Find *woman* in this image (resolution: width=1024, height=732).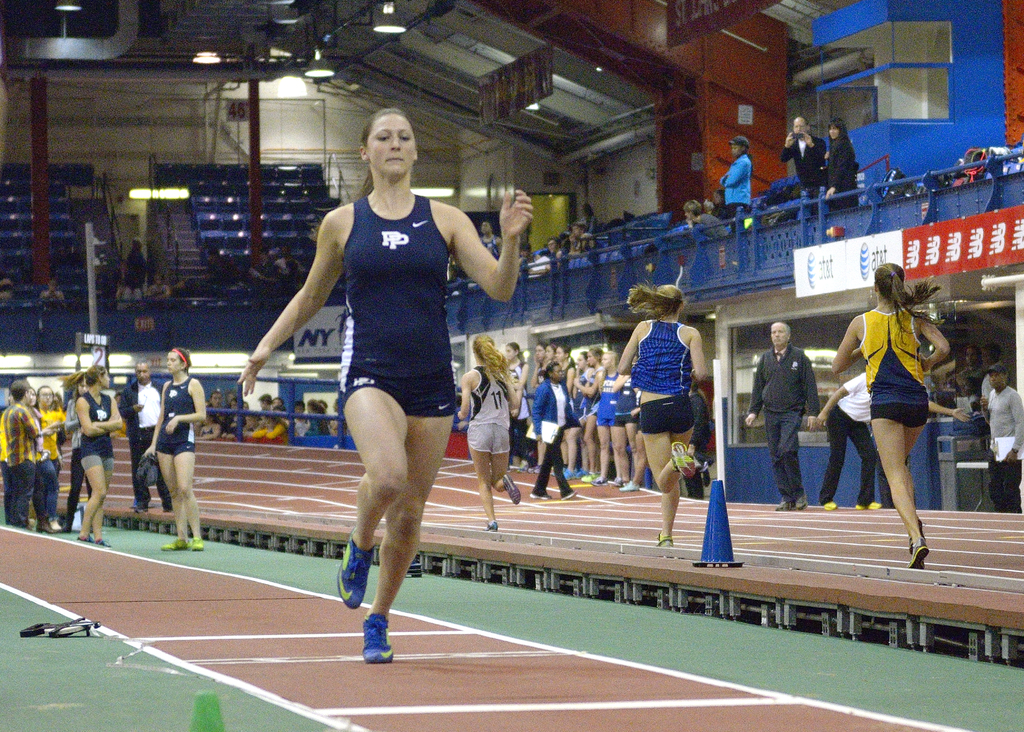
box=[452, 334, 521, 531].
